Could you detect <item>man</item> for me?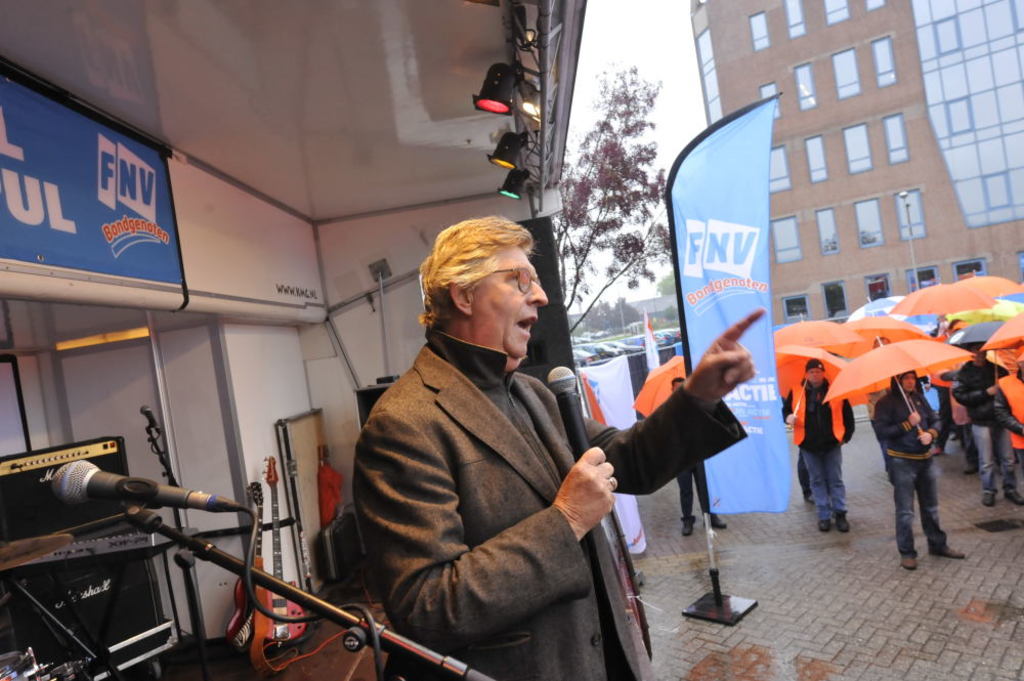
Detection result: [left=948, top=341, right=1023, bottom=505].
